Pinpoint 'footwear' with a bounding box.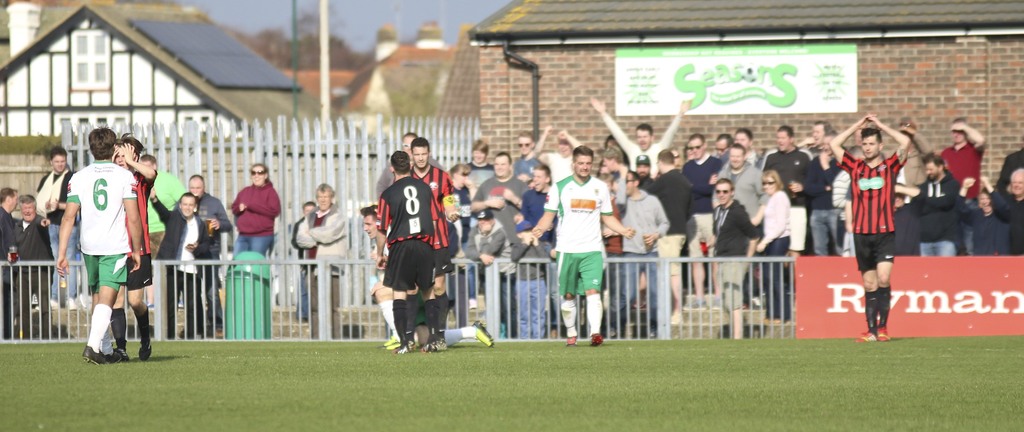
(x1=132, y1=339, x2=148, y2=360).
